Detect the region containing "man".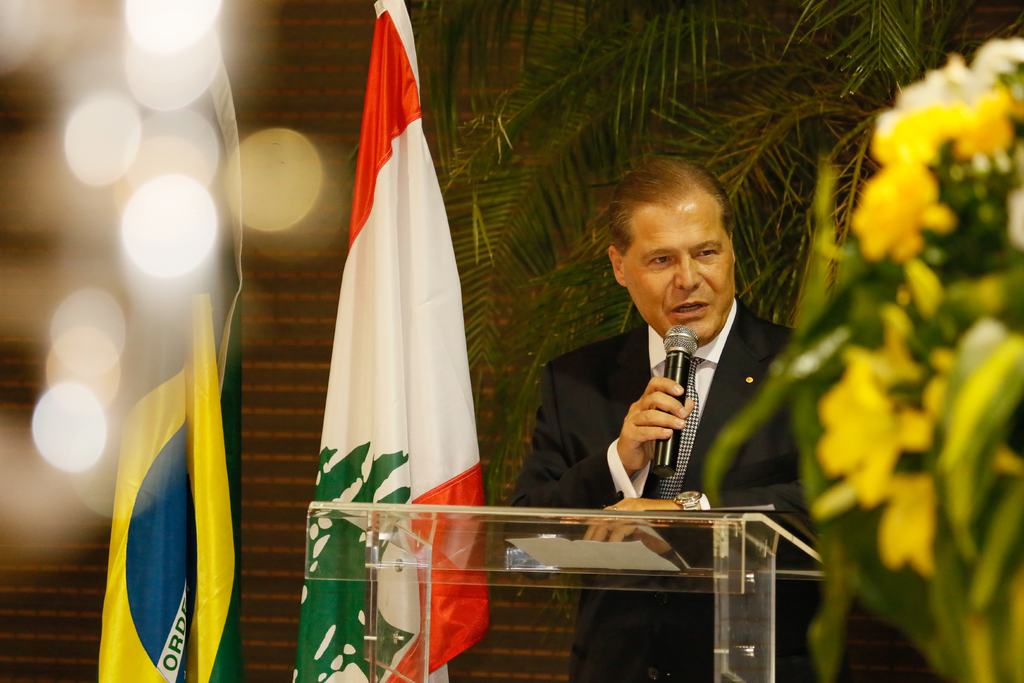
504 158 826 682.
